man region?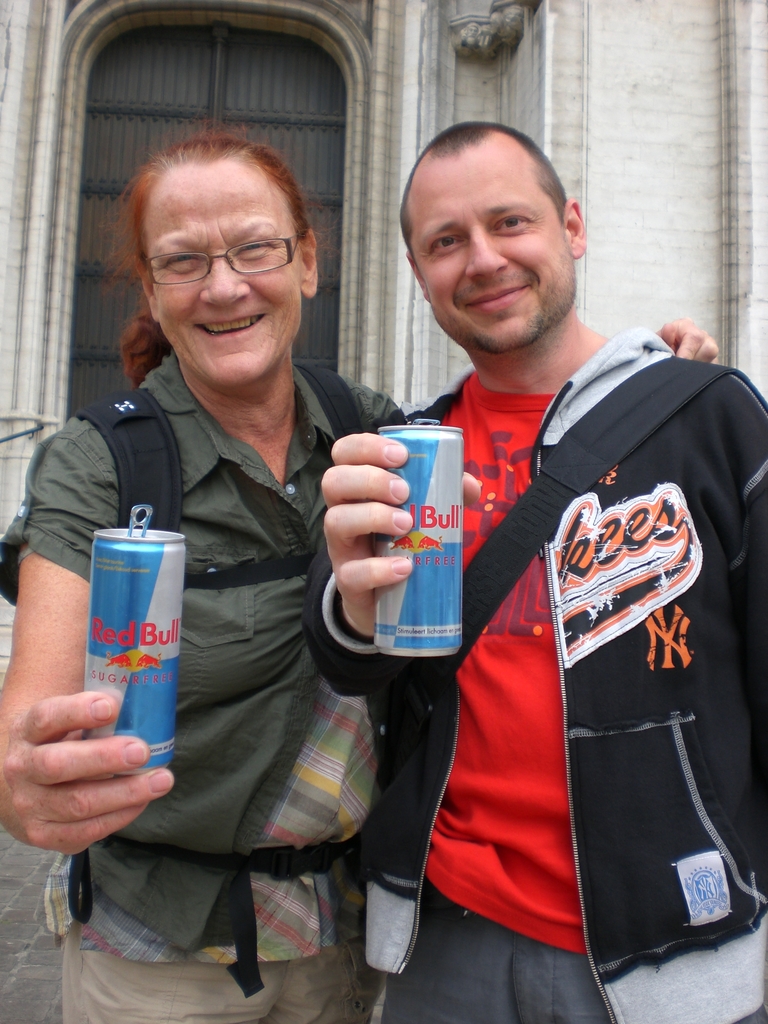
select_region(326, 118, 761, 988)
